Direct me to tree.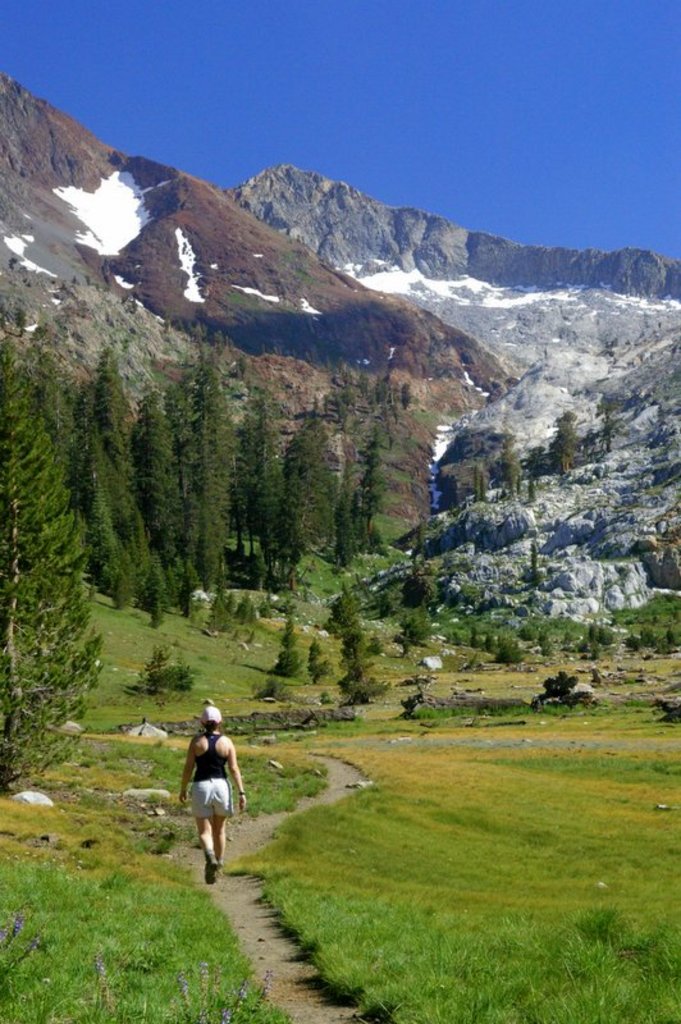
Direction: [0,289,106,795].
